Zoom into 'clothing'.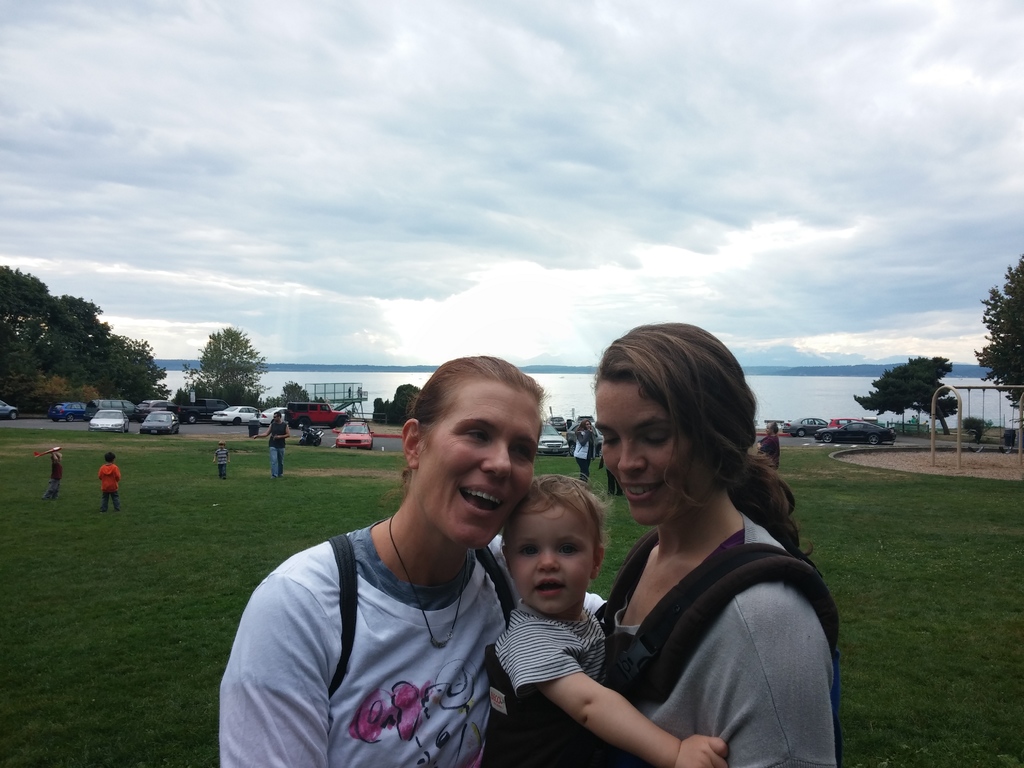
Zoom target: [572,428,596,481].
